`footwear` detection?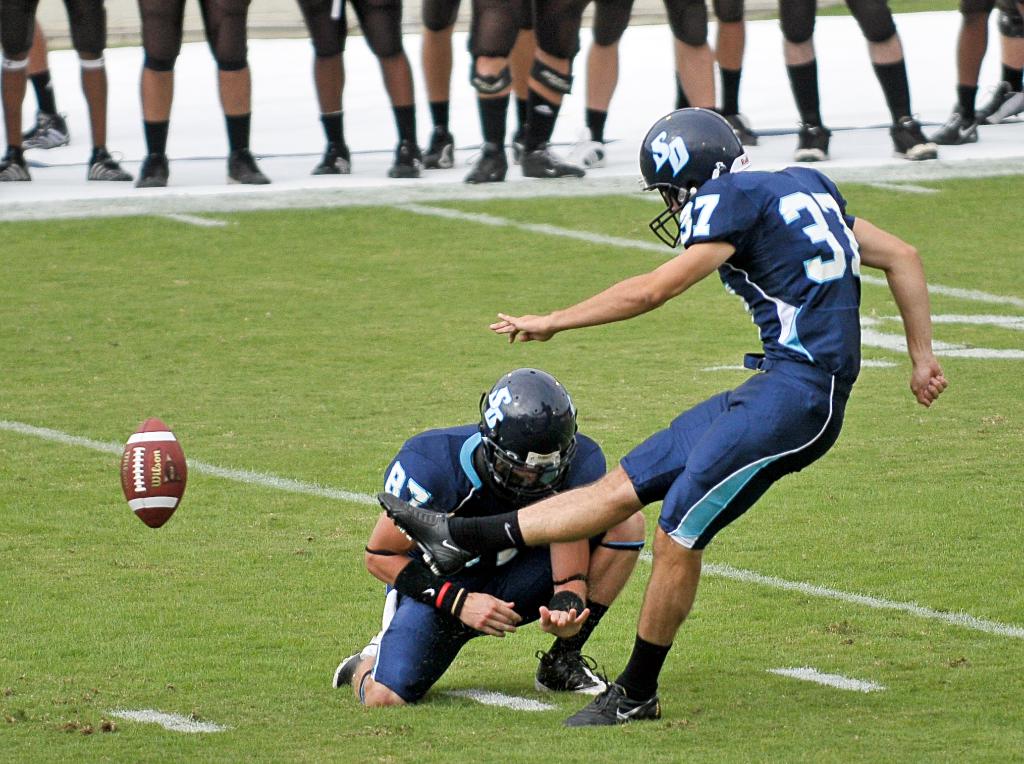
BBox(931, 108, 976, 145)
